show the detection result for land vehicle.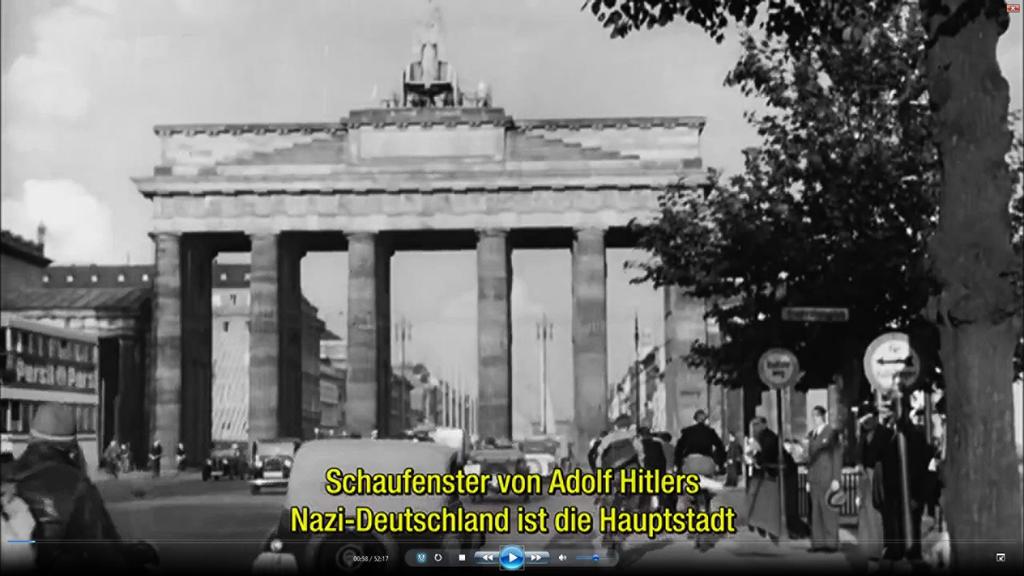
BBox(251, 435, 298, 490).
